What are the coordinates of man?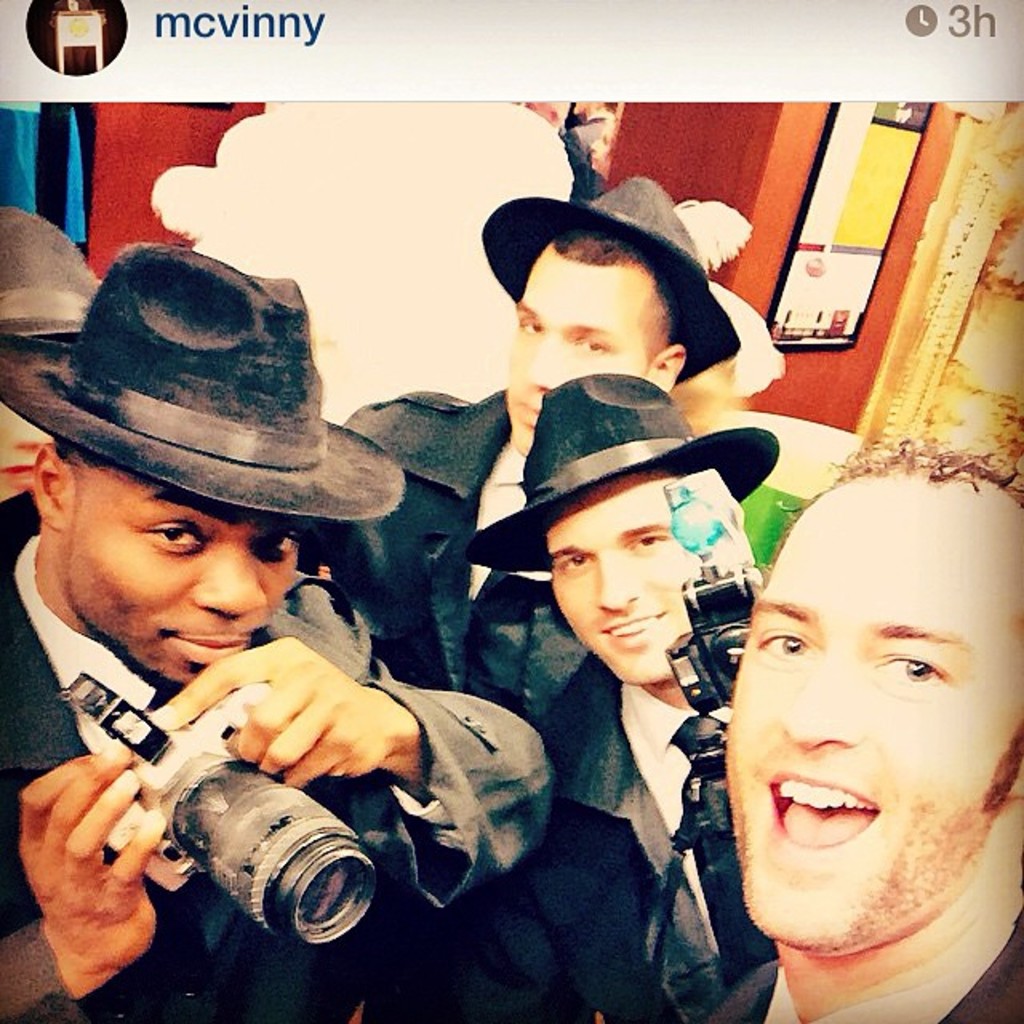
region(0, 237, 558, 1022).
